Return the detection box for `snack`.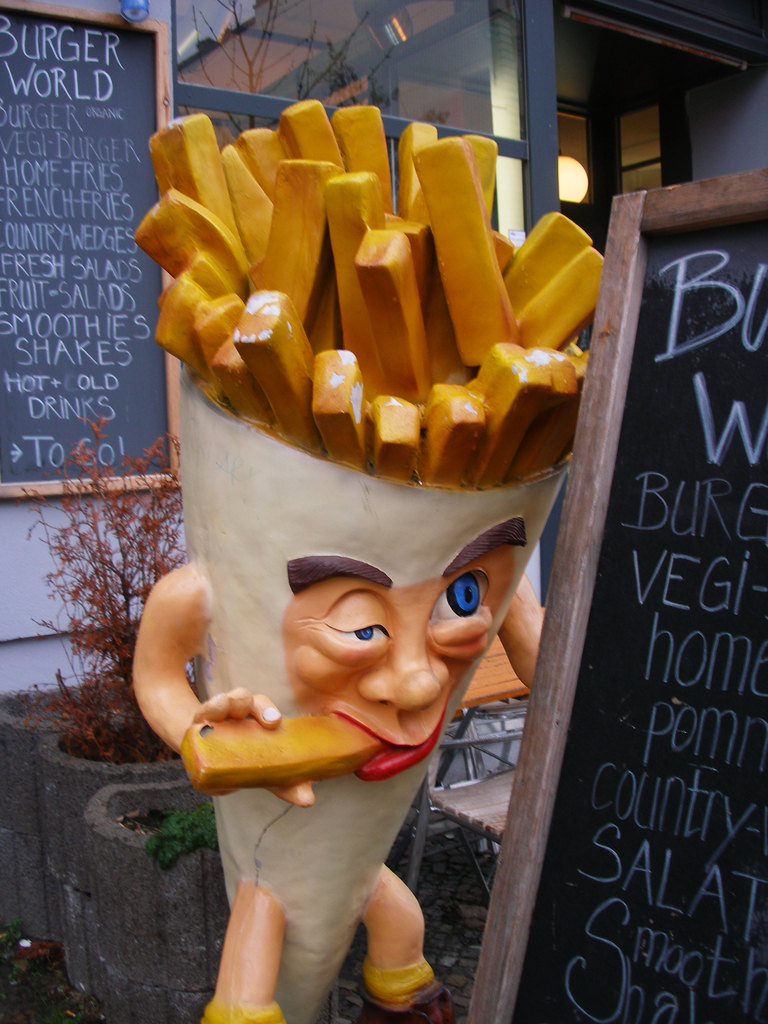
<box>130,99,607,495</box>.
